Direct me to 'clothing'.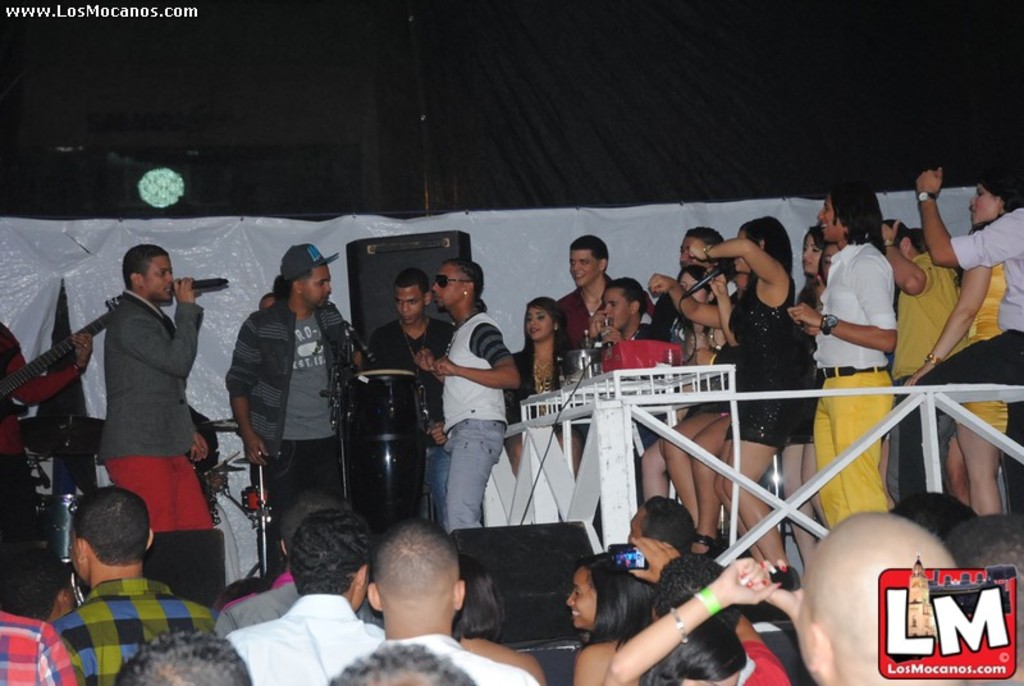
Direction: [x1=882, y1=388, x2=897, y2=509].
